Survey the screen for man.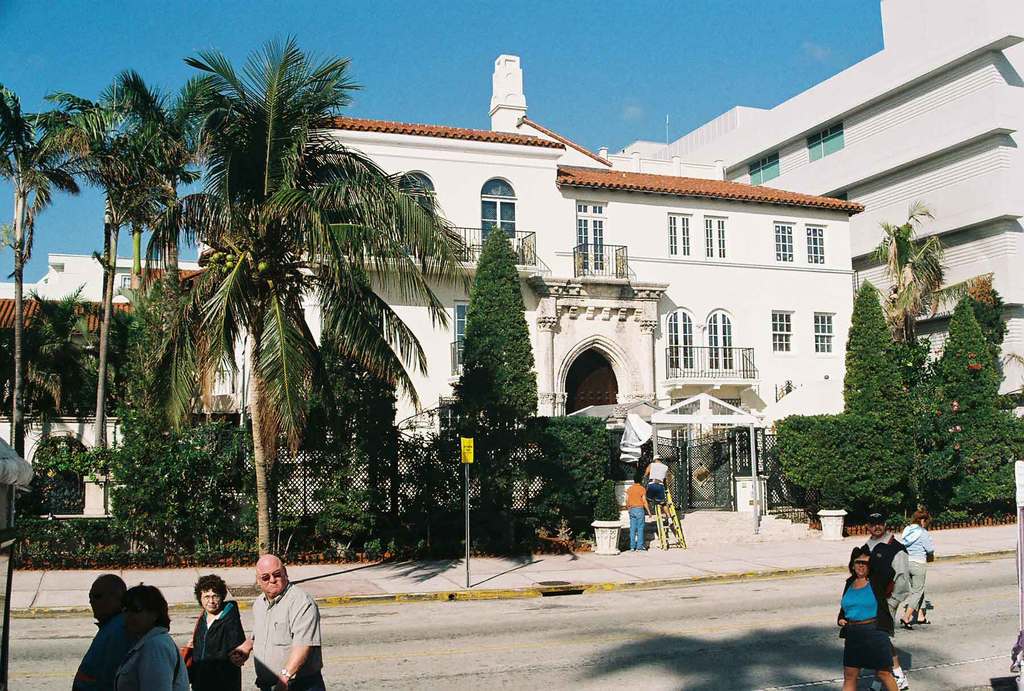
Survey found: [74, 574, 136, 690].
